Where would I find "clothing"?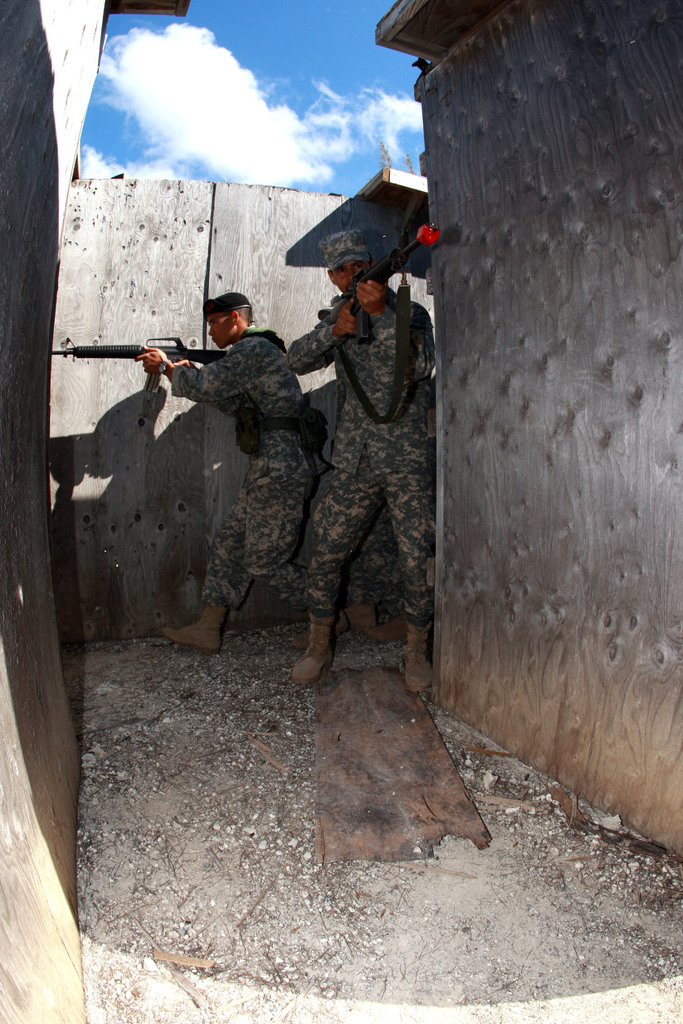
At Rect(155, 311, 311, 612).
